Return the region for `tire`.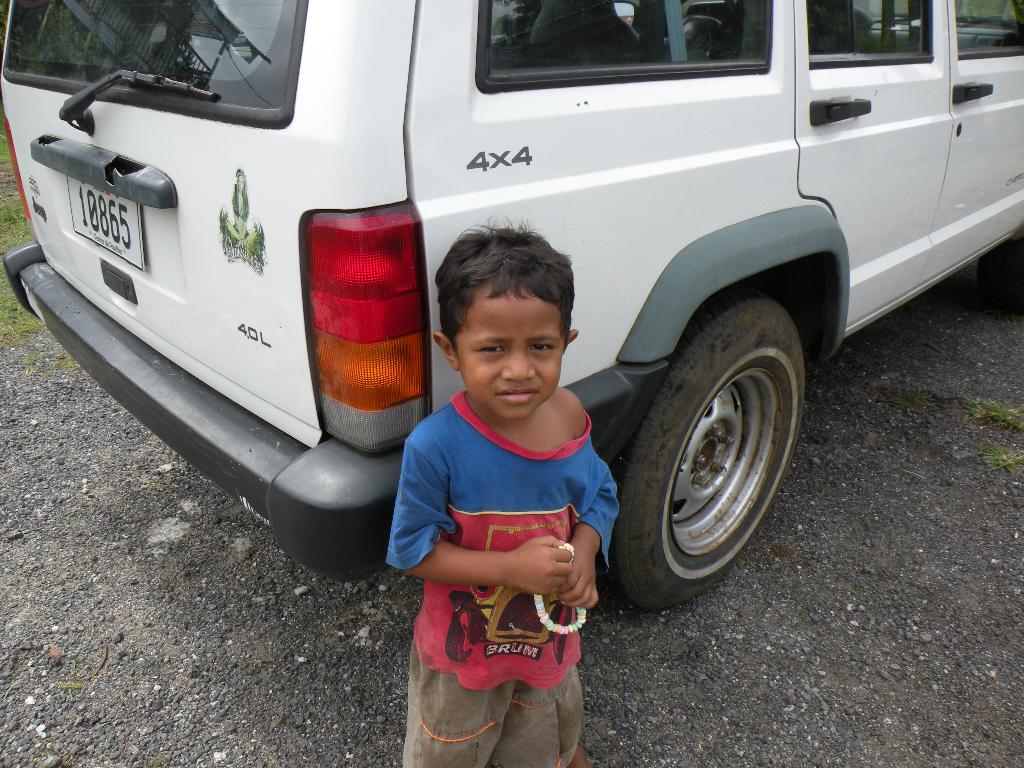
<box>976,237,1023,306</box>.
